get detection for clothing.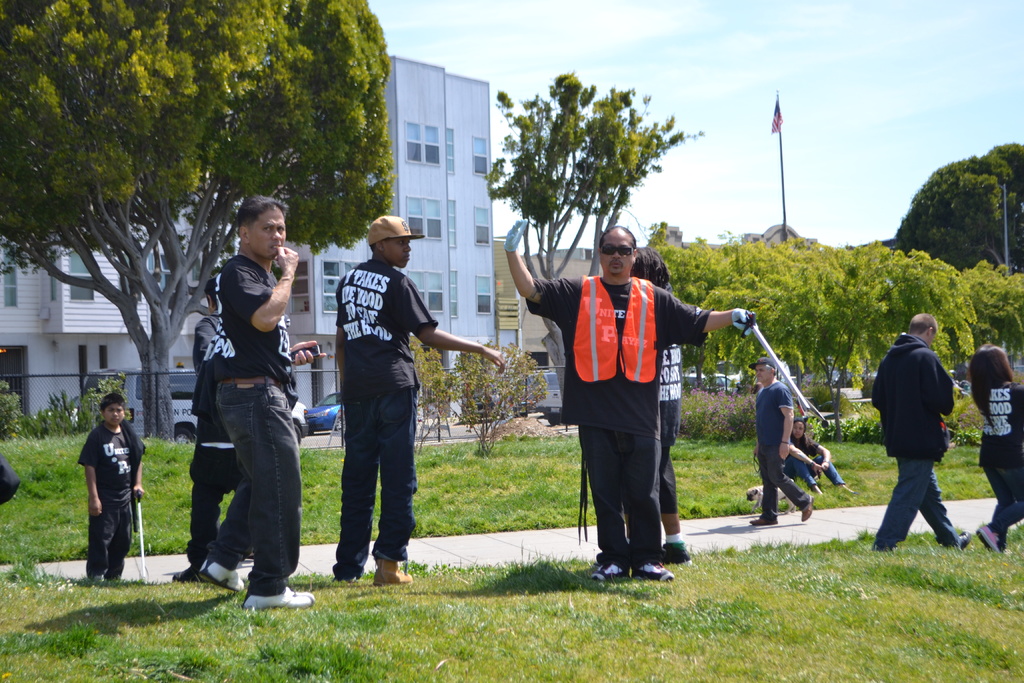
Detection: l=205, t=379, r=300, b=598.
